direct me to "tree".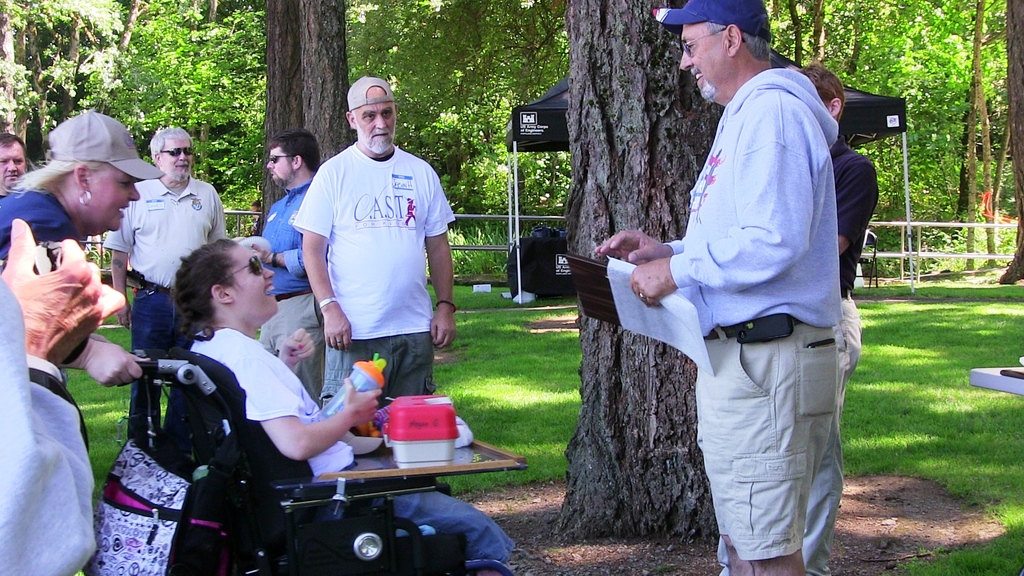
Direction: select_region(257, 0, 352, 241).
